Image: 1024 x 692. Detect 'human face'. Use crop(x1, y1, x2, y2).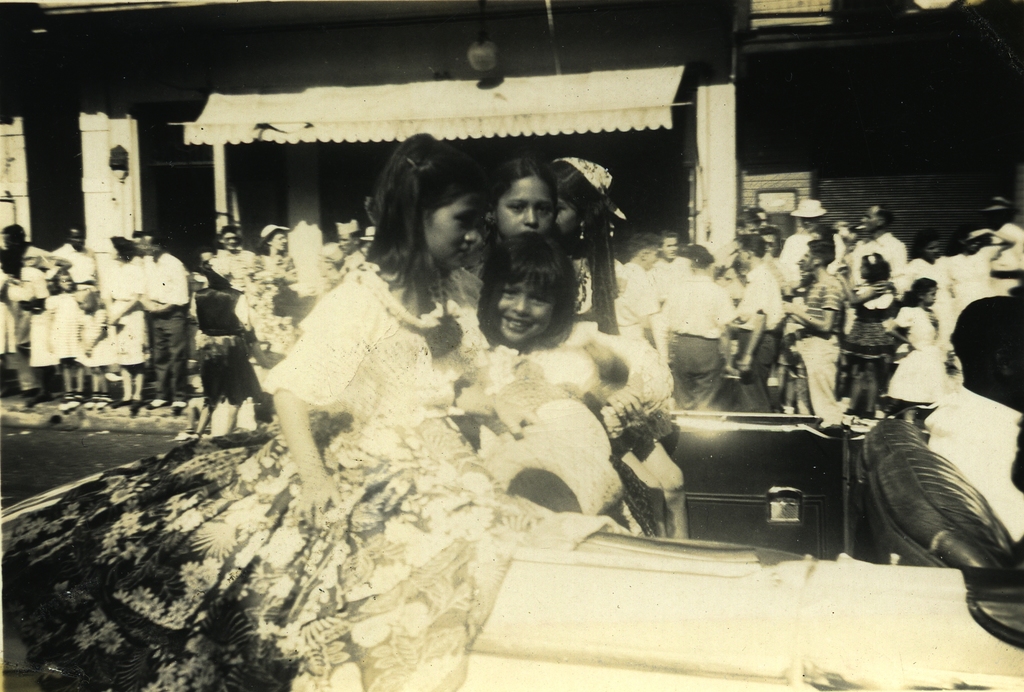
crop(499, 178, 551, 237).
